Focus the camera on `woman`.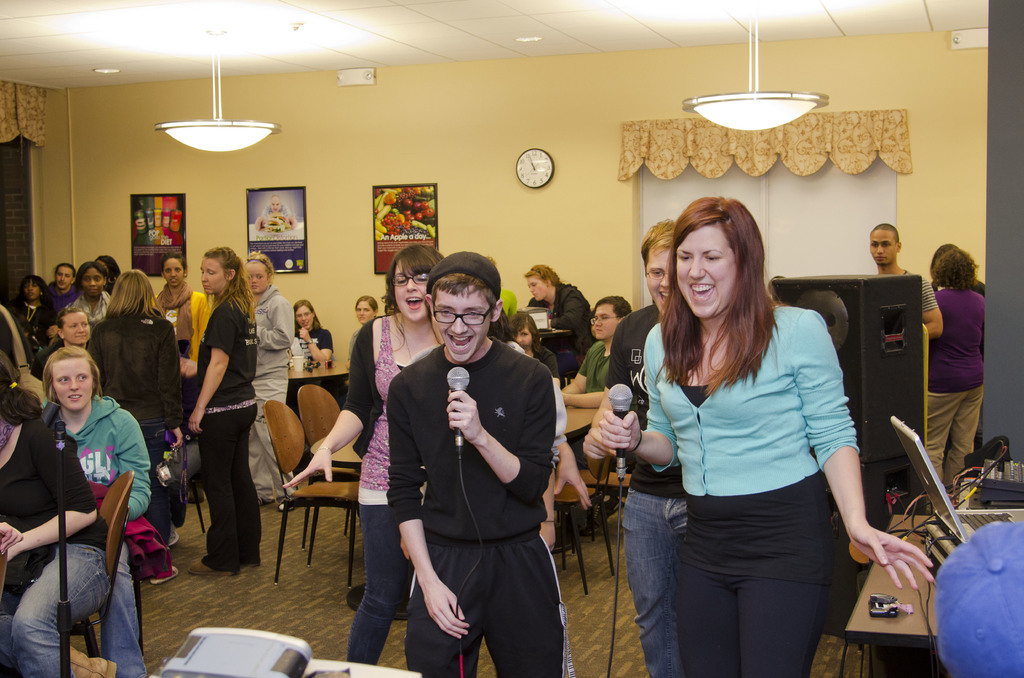
Focus region: {"x1": 524, "y1": 266, "x2": 593, "y2": 382}.
